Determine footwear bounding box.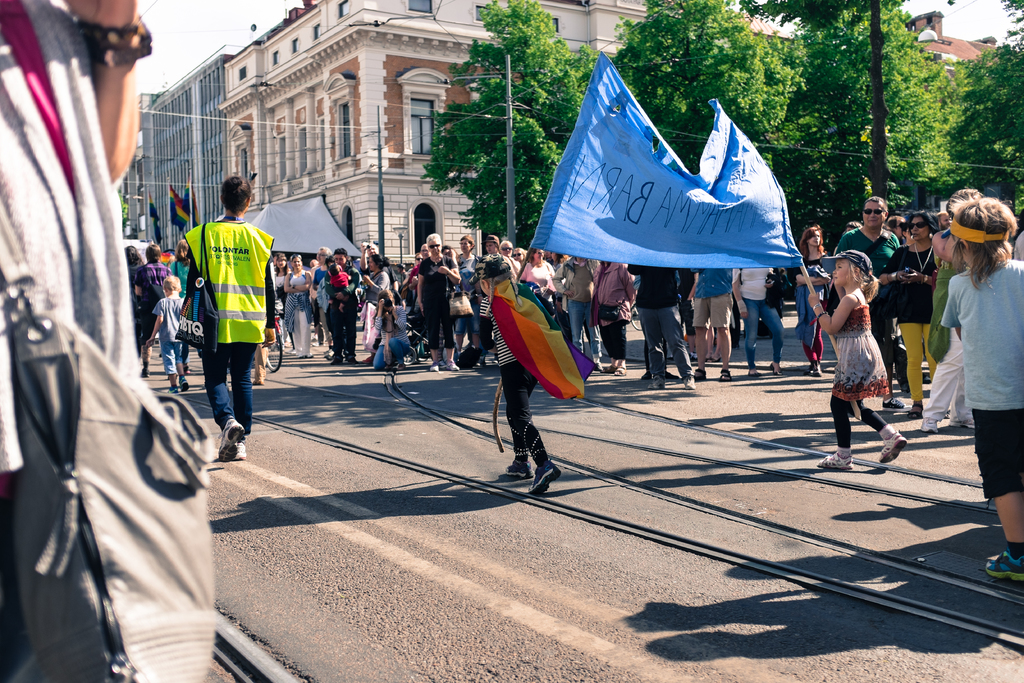
Determined: <box>428,359,440,372</box>.
